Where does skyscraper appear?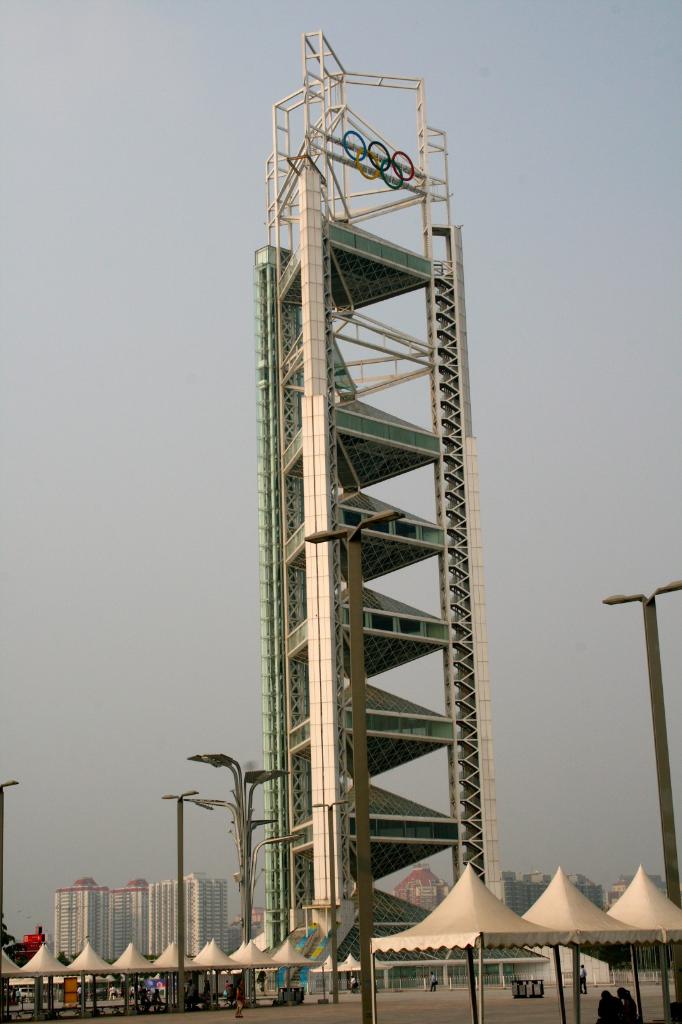
Appears at 492, 868, 606, 920.
